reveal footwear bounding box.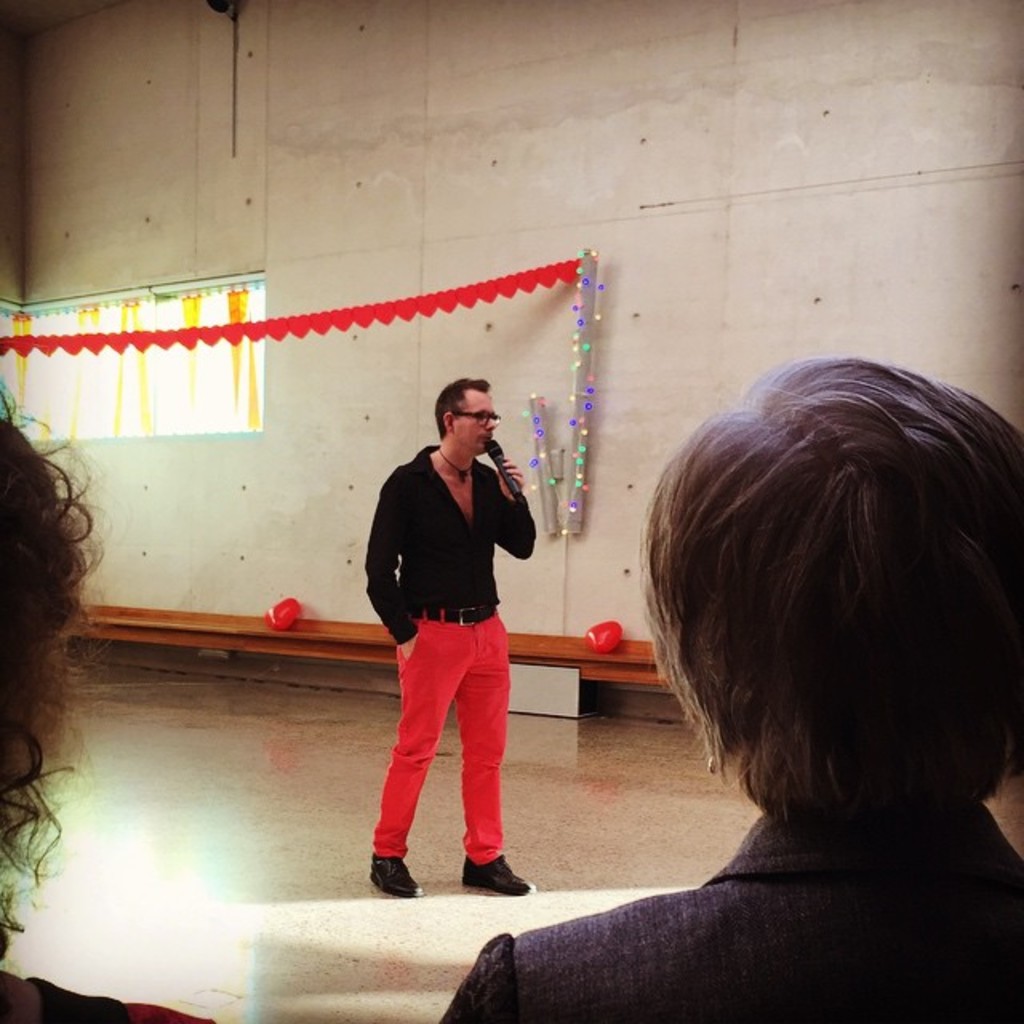
Revealed: crop(459, 853, 531, 901).
